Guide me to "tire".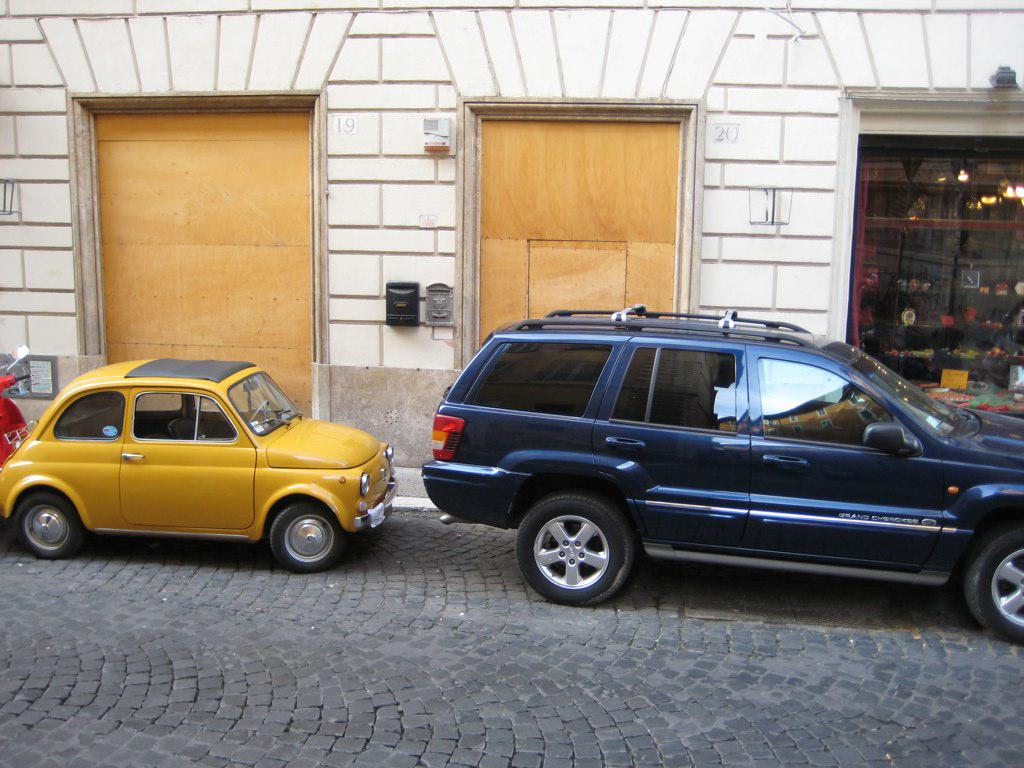
Guidance: (17,494,81,556).
